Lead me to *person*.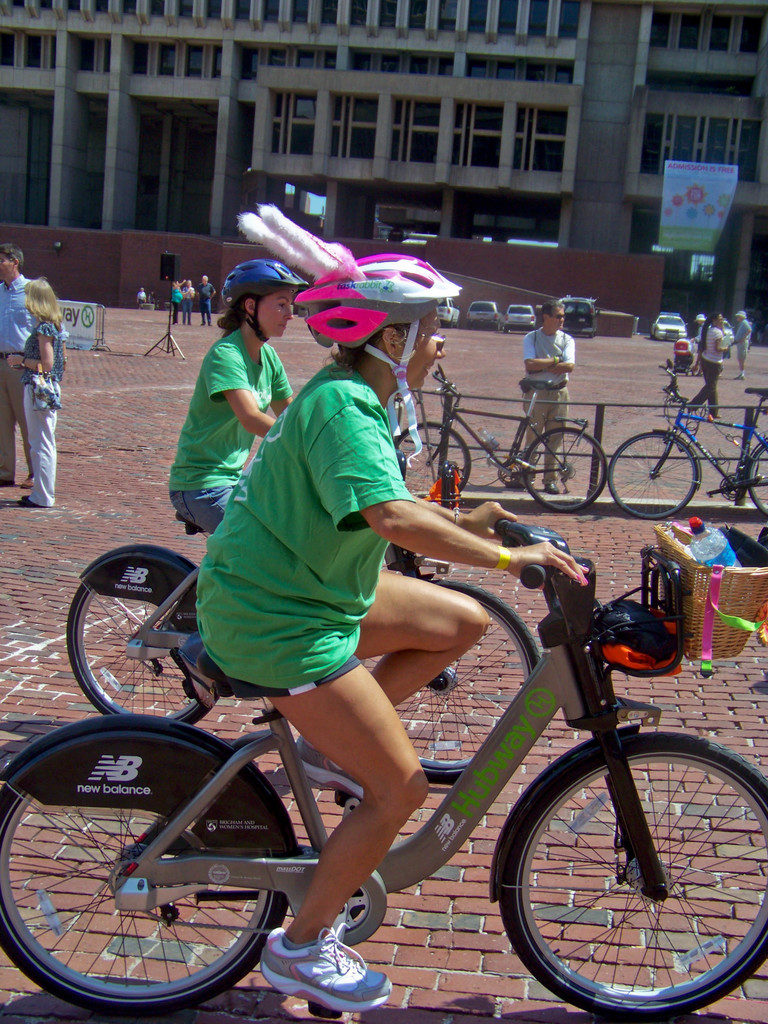
Lead to 8/275/79/509.
